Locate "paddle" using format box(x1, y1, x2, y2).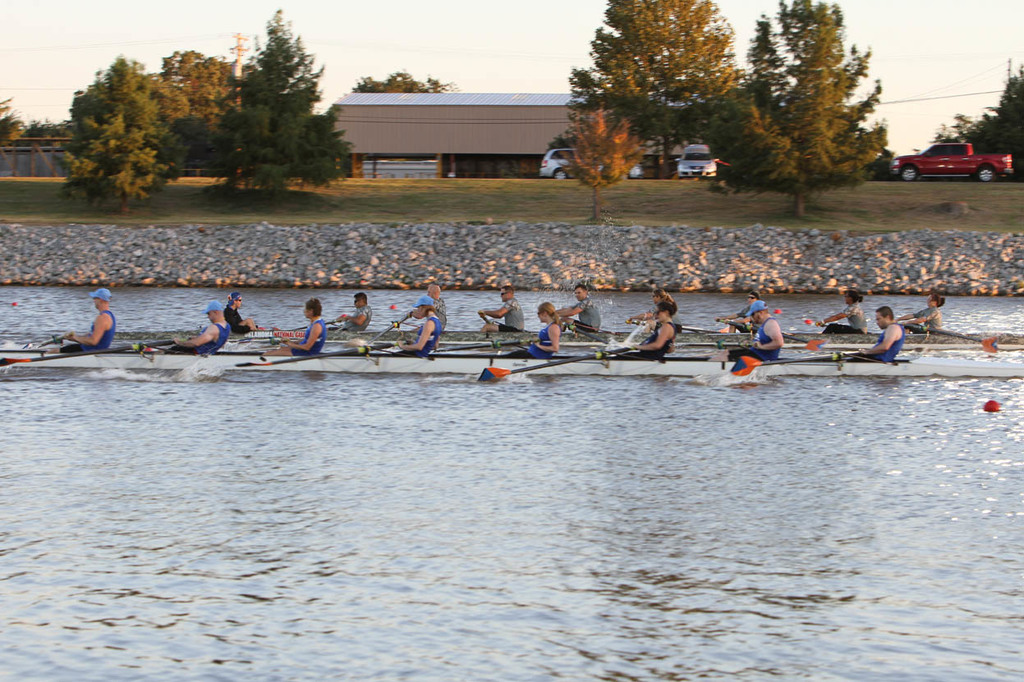
box(559, 320, 604, 346).
